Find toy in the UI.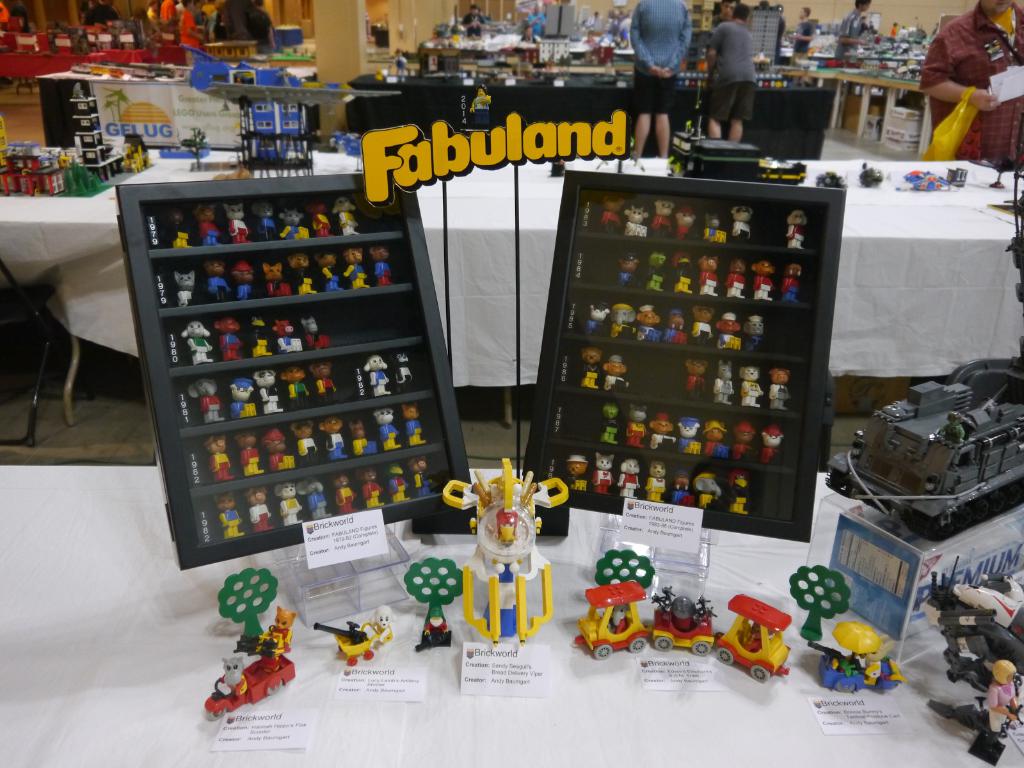
UI element at region(374, 408, 401, 454).
